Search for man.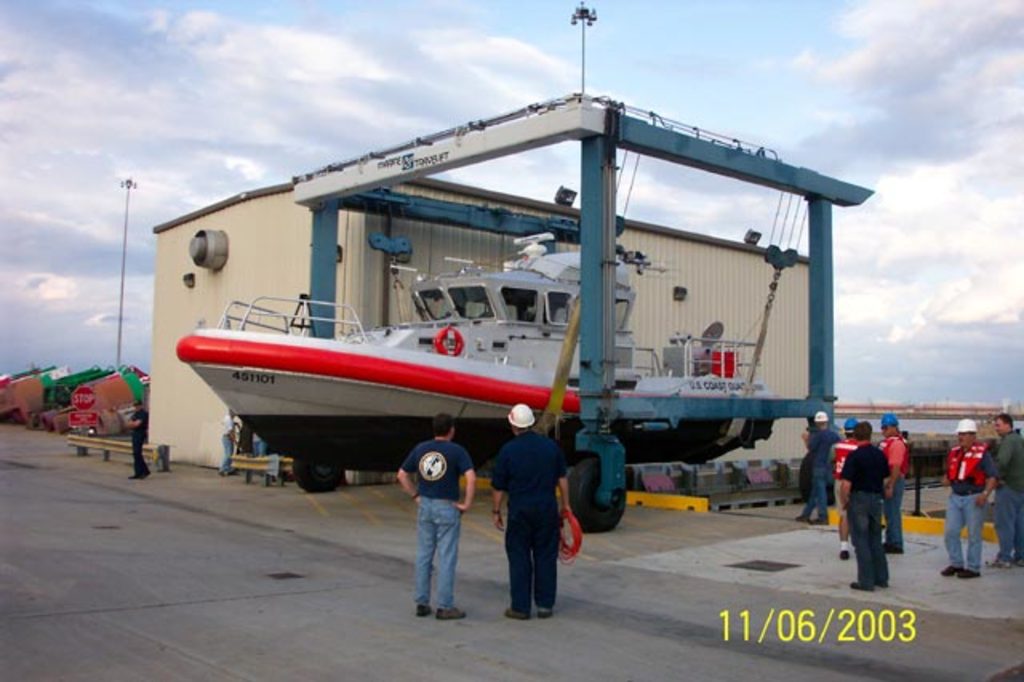
Found at left=395, top=407, right=477, bottom=621.
